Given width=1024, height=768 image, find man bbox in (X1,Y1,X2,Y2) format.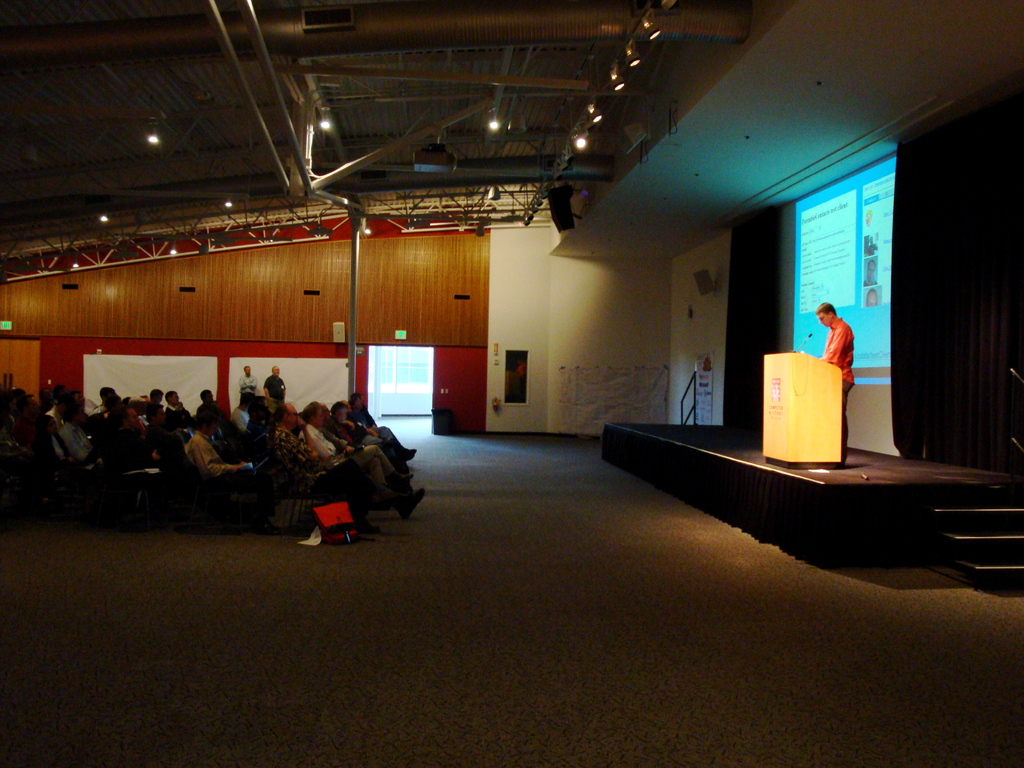
(815,299,858,469).
